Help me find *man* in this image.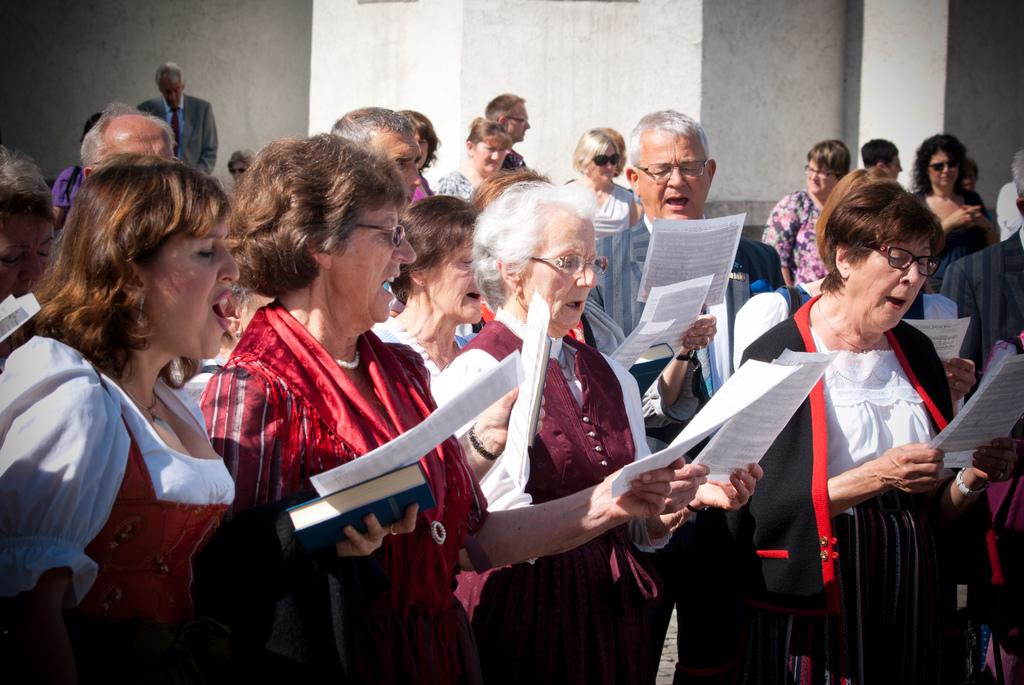
Found it: x1=856 y1=134 x2=904 y2=191.
